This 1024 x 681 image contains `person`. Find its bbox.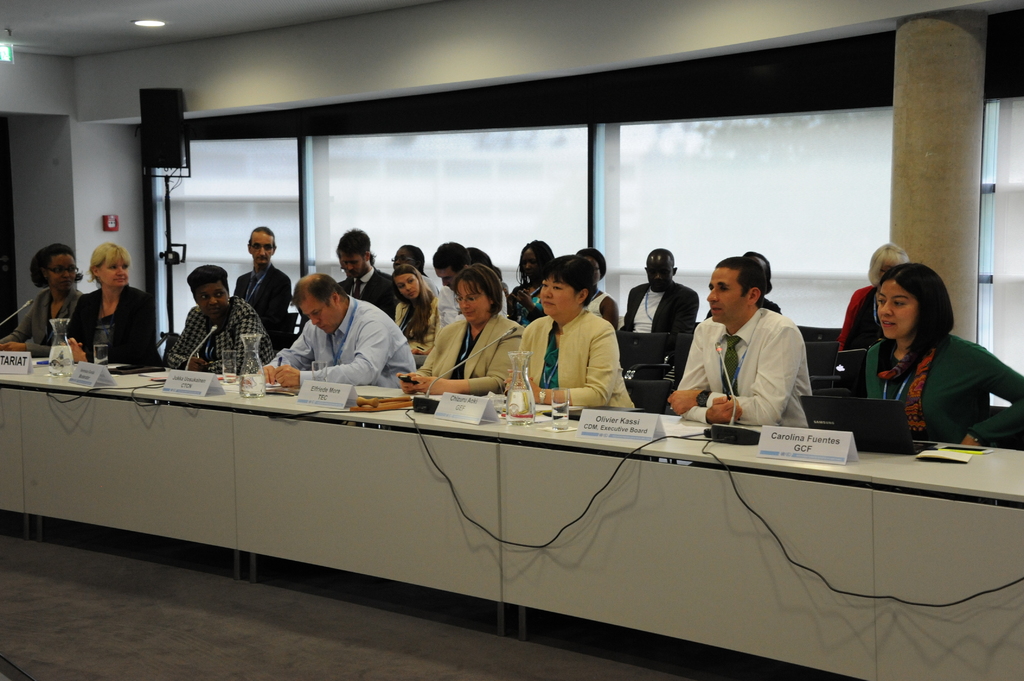
387,248,435,303.
